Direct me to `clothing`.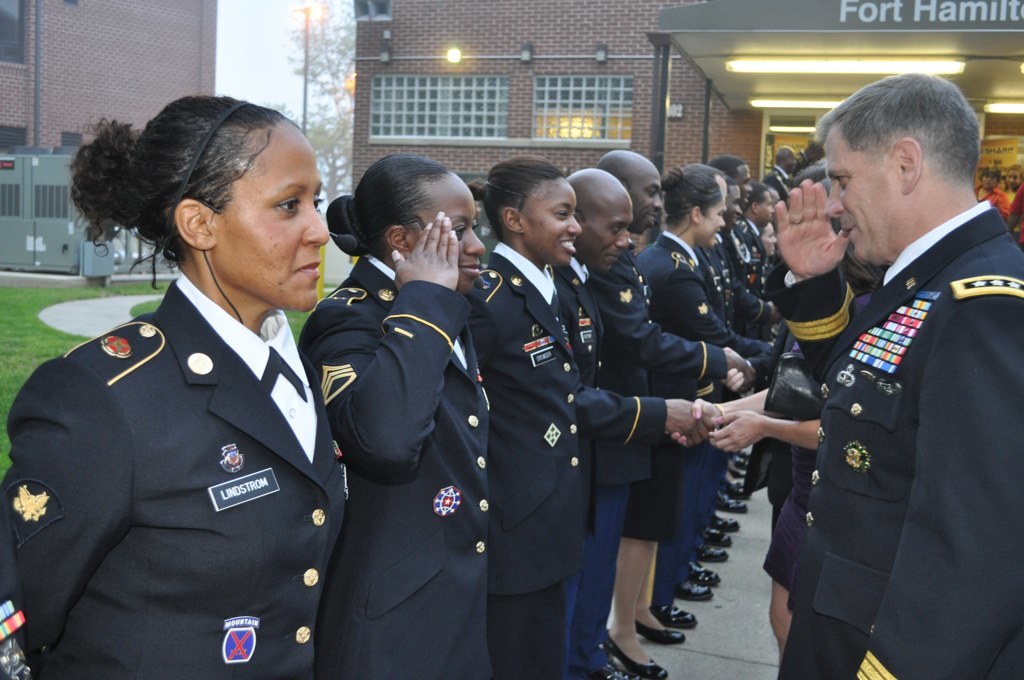
Direction: Rect(449, 230, 669, 667).
